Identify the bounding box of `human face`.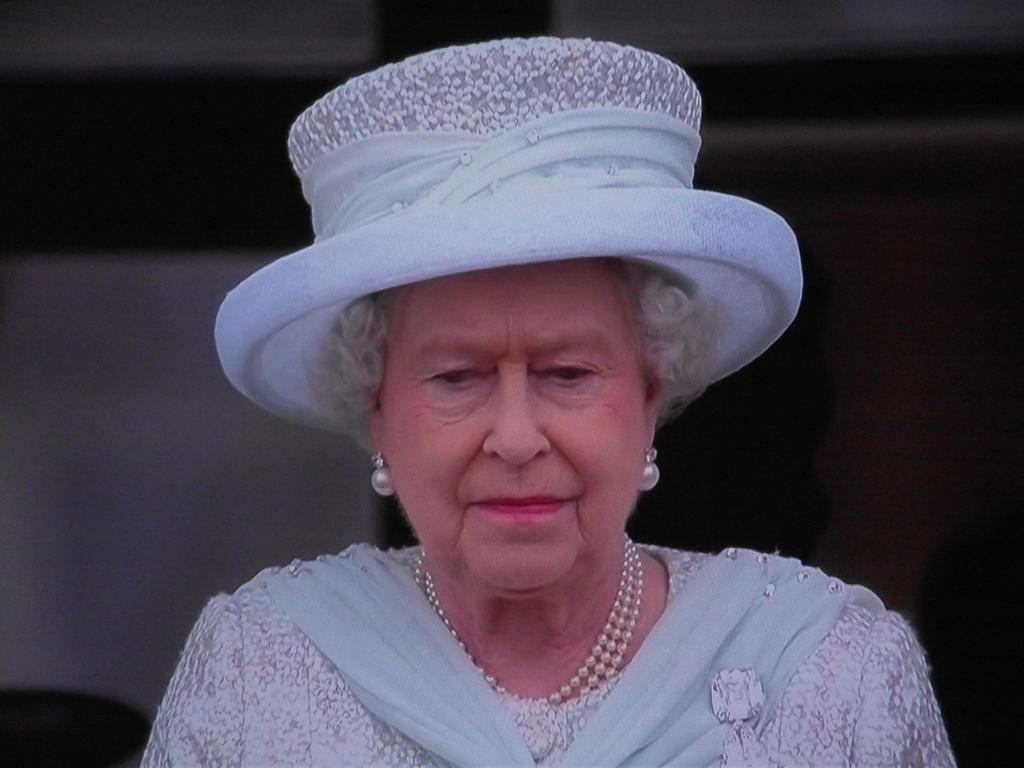
[374, 266, 662, 584].
